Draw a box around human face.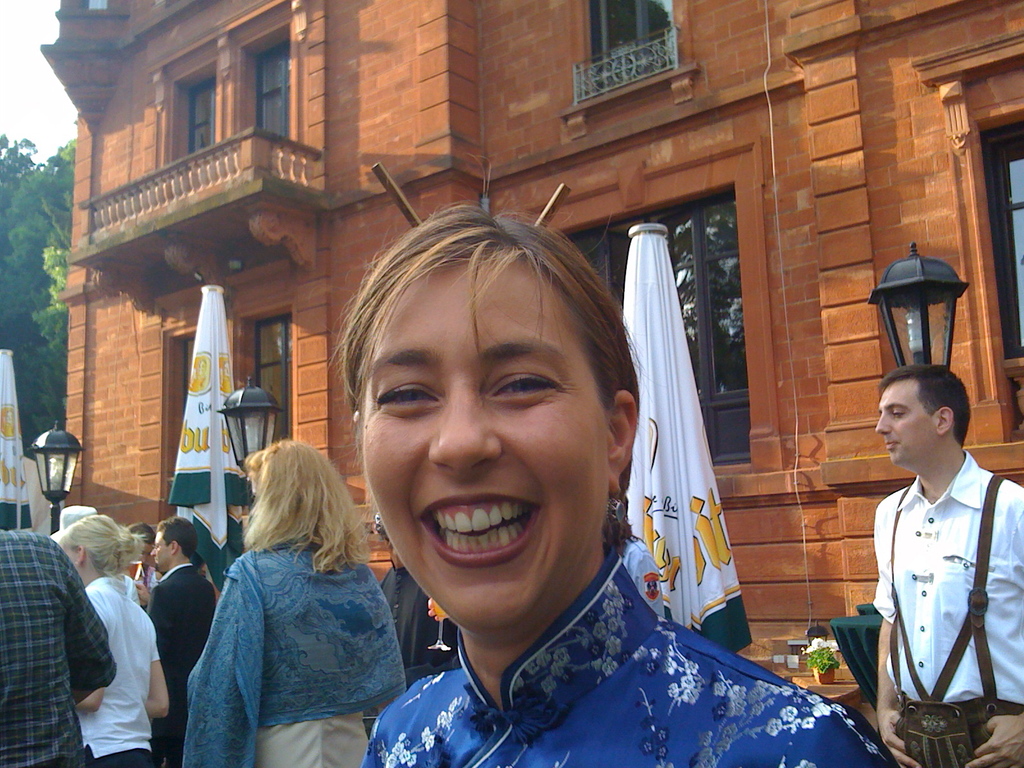
bbox=[876, 374, 935, 461].
